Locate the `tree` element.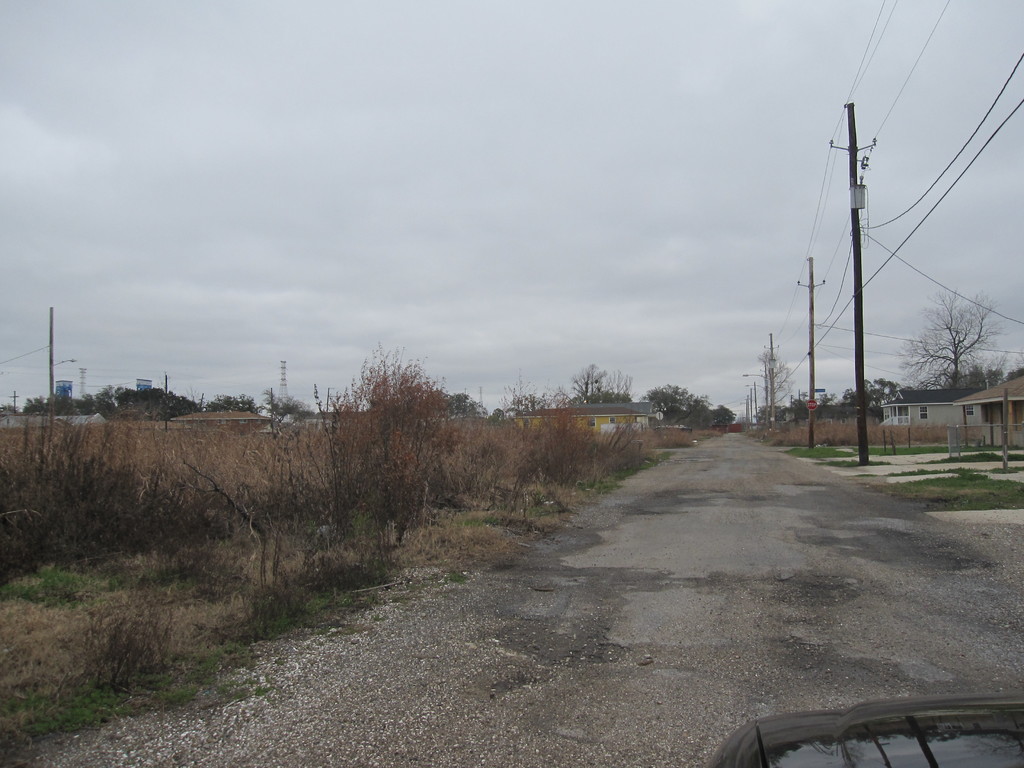
Element bbox: [263, 387, 323, 418].
